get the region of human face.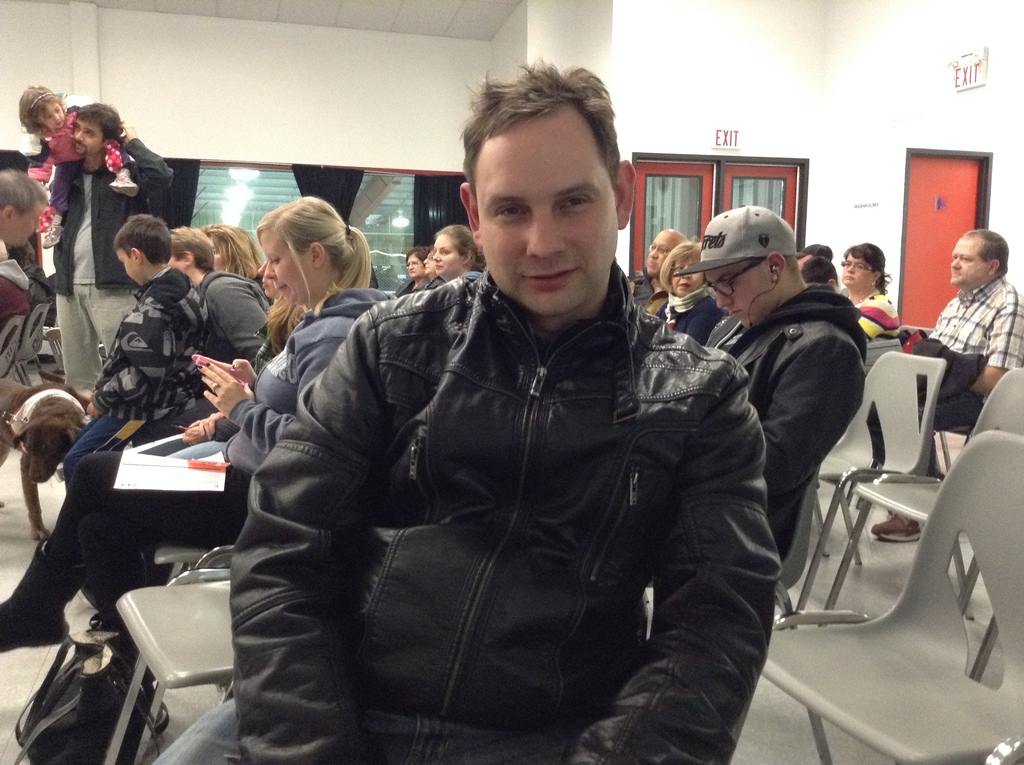
{"x1": 644, "y1": 235, "x2": 677, "y2": 276}.
